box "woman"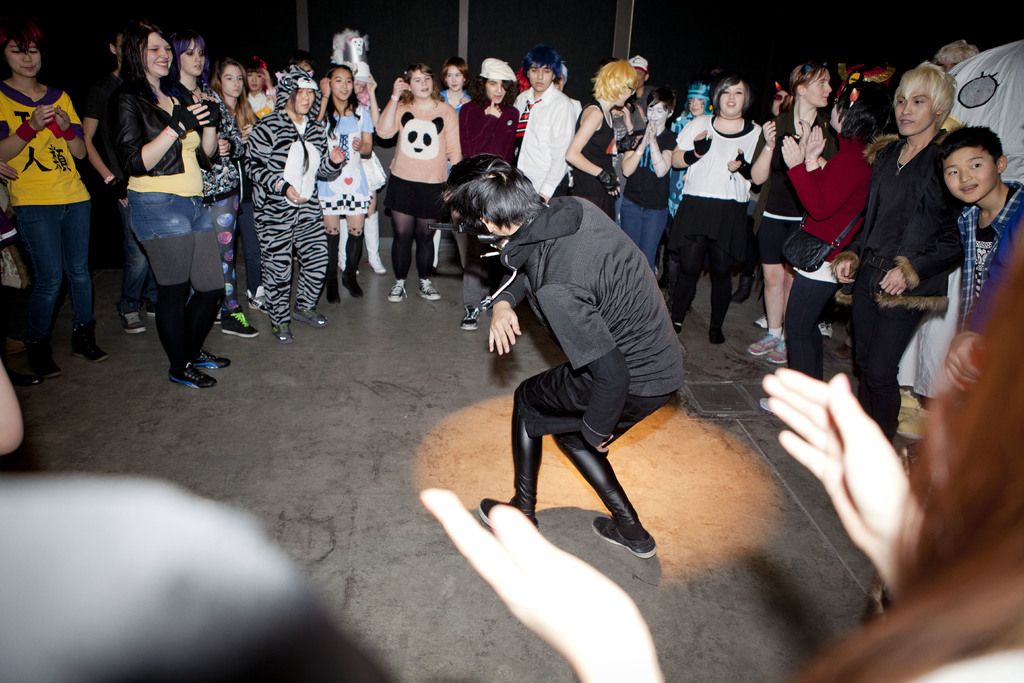
<region>664, 76, 770, 347</region>
